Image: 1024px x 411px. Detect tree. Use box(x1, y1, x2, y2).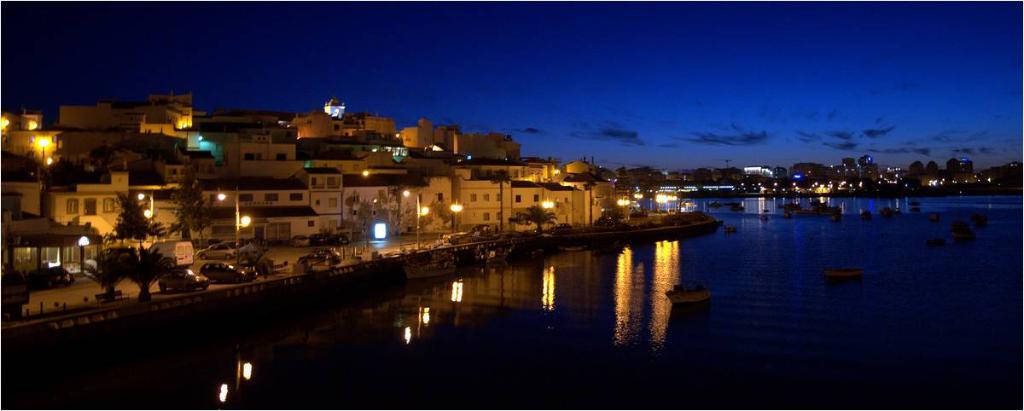
box(518, 207, 556, 237).
